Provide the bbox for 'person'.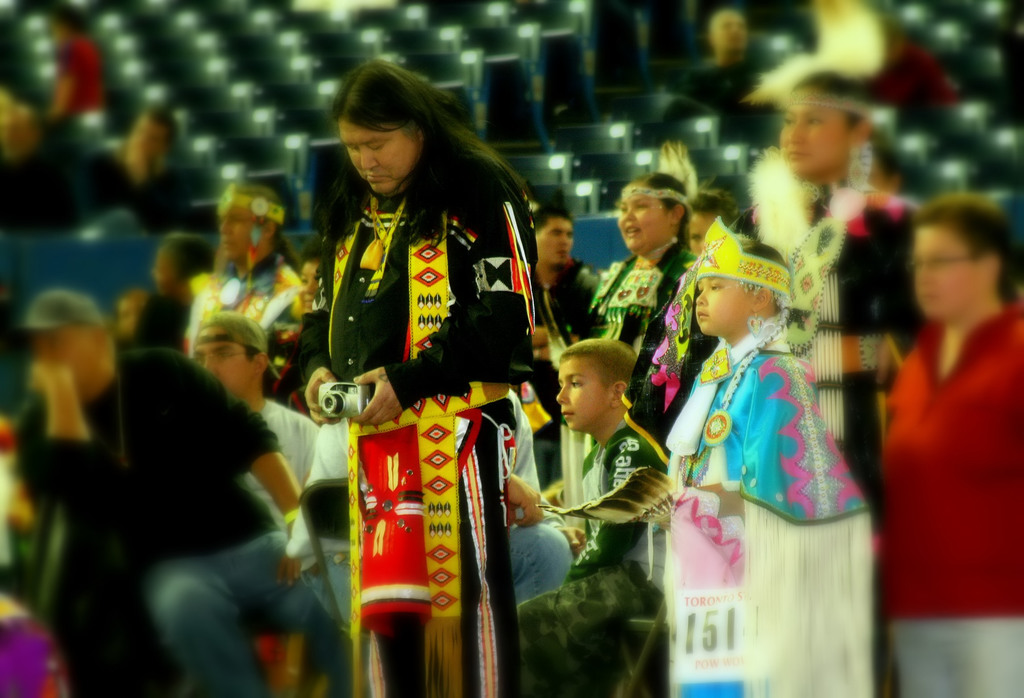
[177, 178, 308, 399].
